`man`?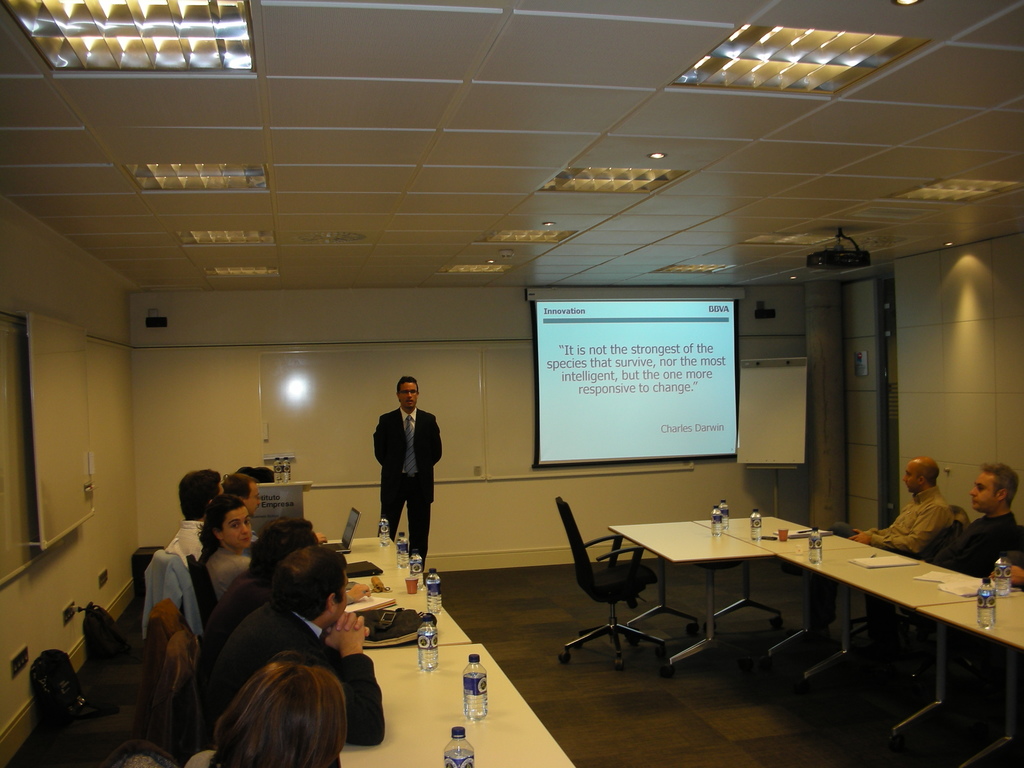
[x1=808, y1=451, x2=953, y2=648]
